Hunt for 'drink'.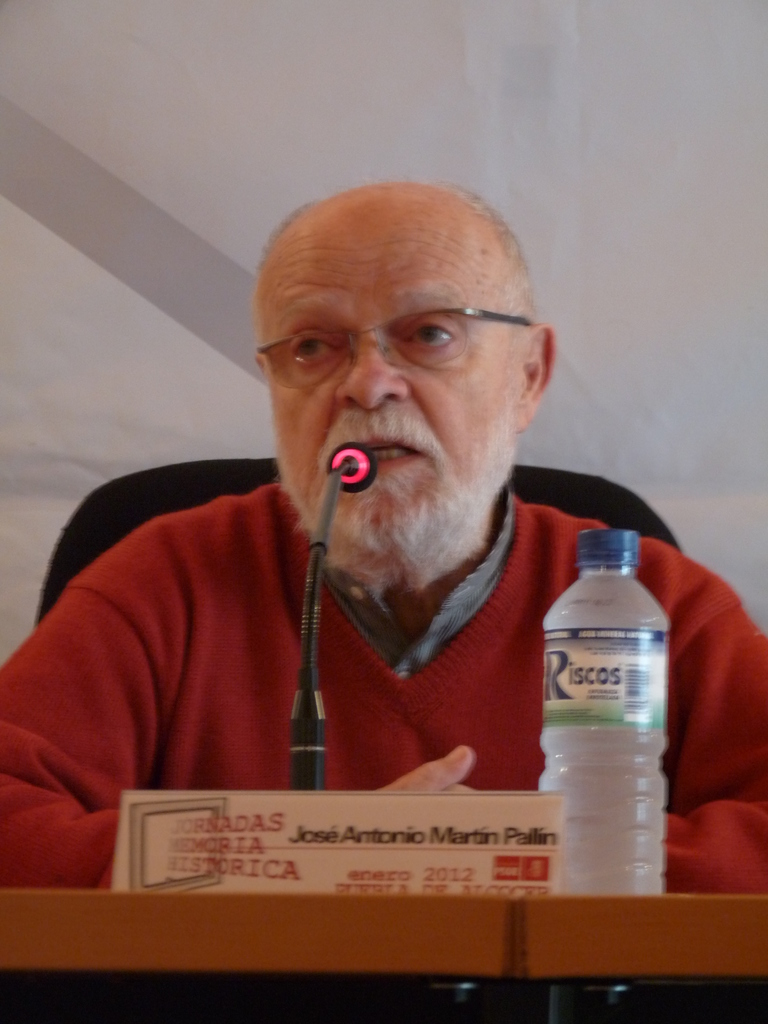
Hunted down at bbox=[539, 531, 666, 897].
